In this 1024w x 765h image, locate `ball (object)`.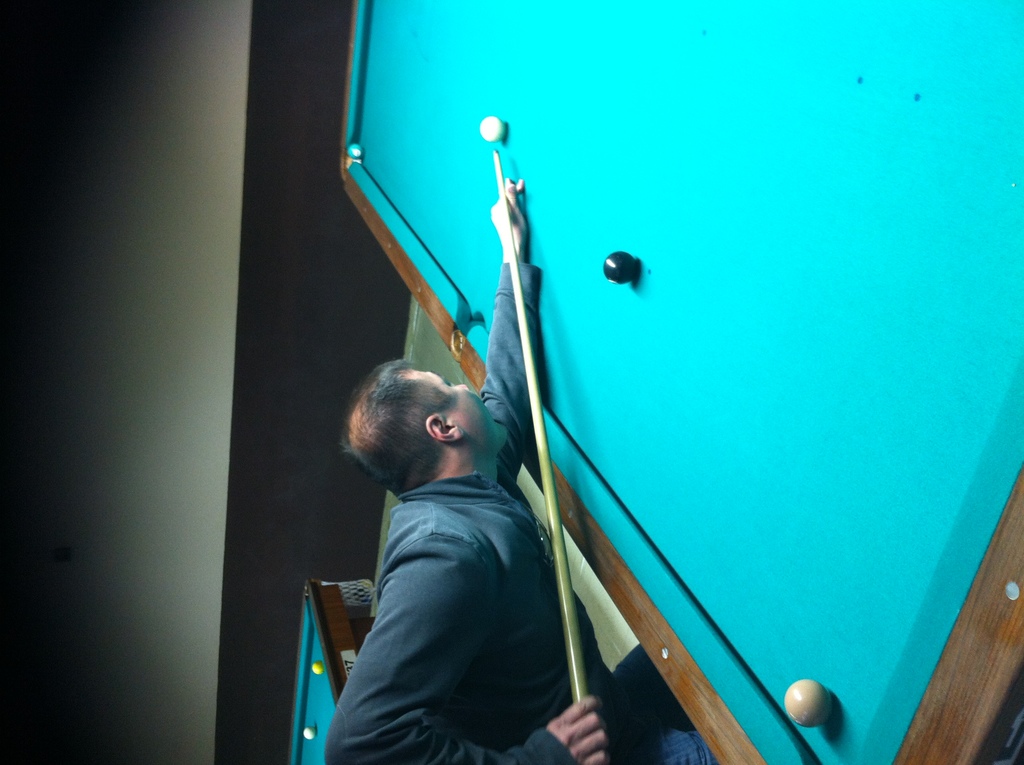
Bounding box: Rect(783, 679, 833, 729).
